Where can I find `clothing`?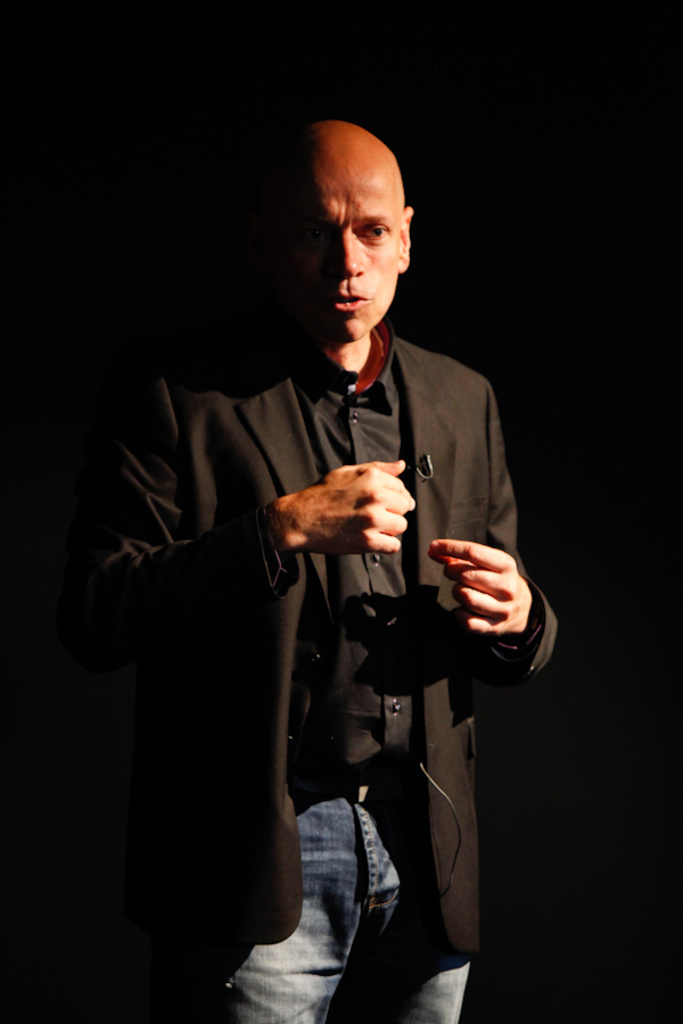
You can find it at (x1=184, y1=302, x2=541, y2=948).
